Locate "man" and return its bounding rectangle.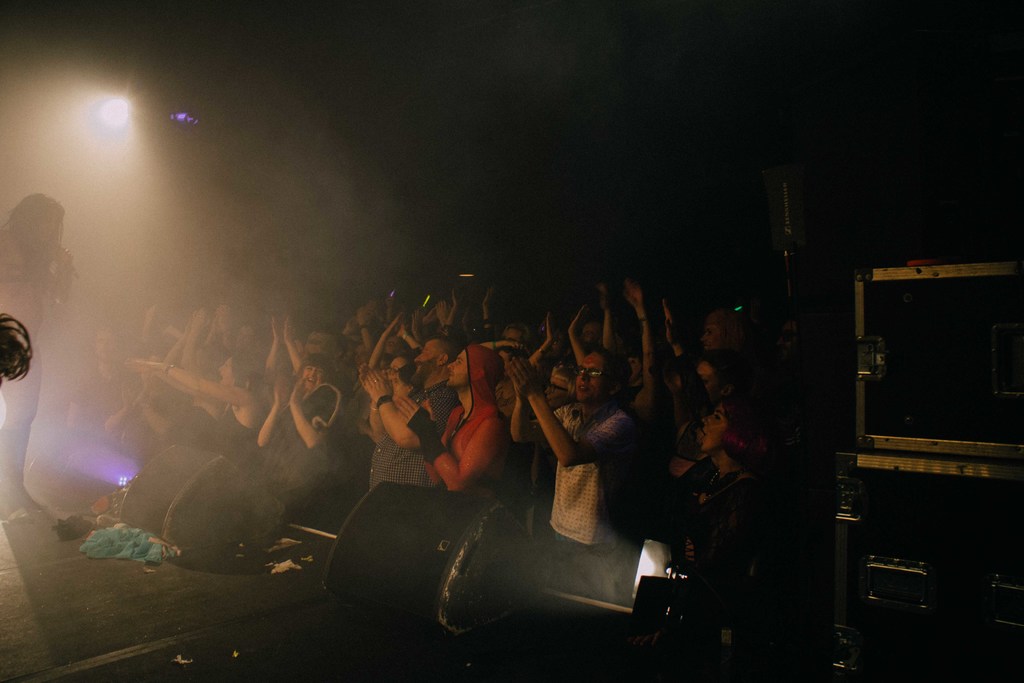
left=509, top=386, right=664, bottom=589.
